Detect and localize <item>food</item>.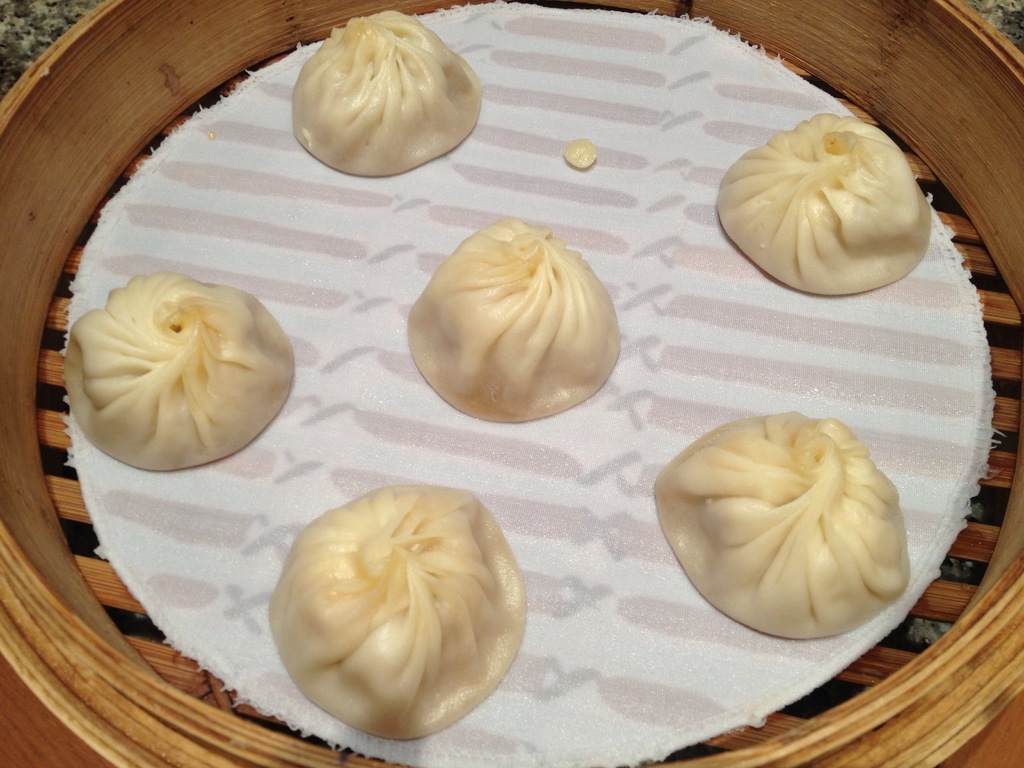
Localized at 271, 7, 492, 184.
